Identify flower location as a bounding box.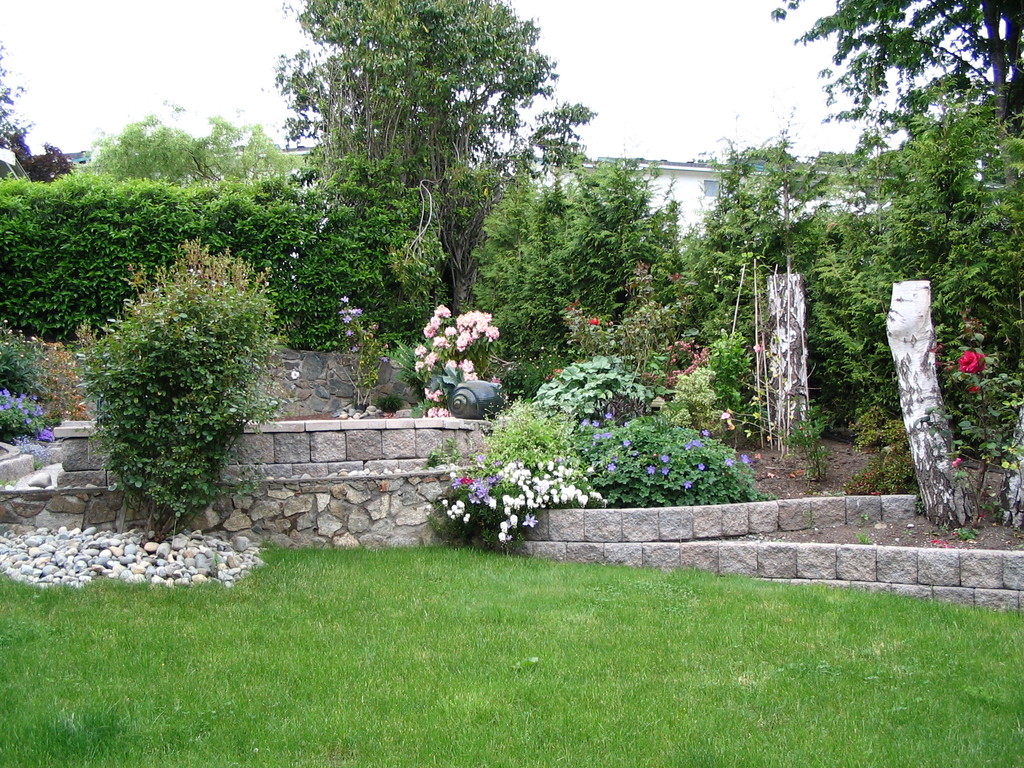
BBox(648, 465, 657, 476).
